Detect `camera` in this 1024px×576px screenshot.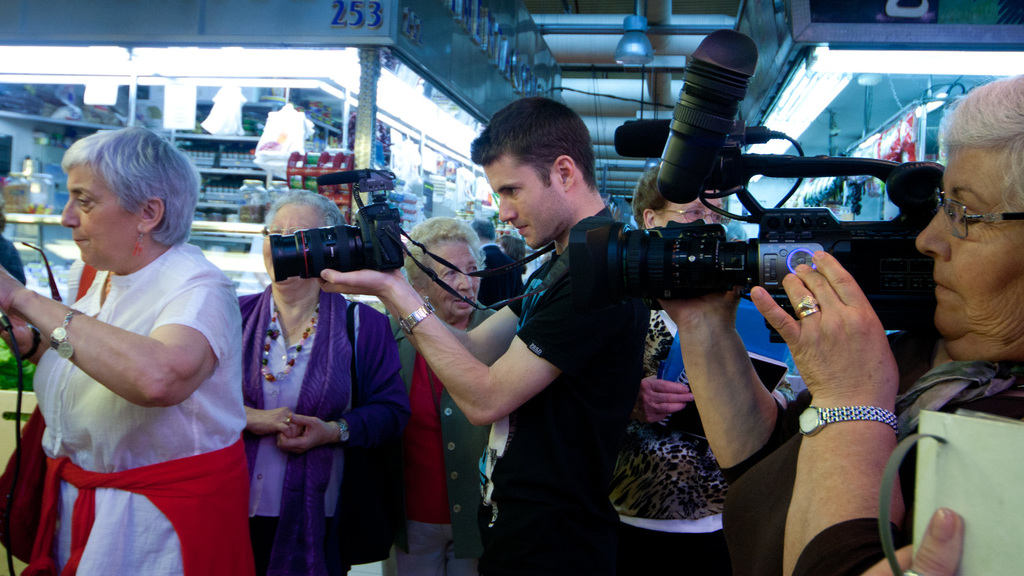
Detection: pyautogui.locateOnScreen(267, 167, 404, 285).
